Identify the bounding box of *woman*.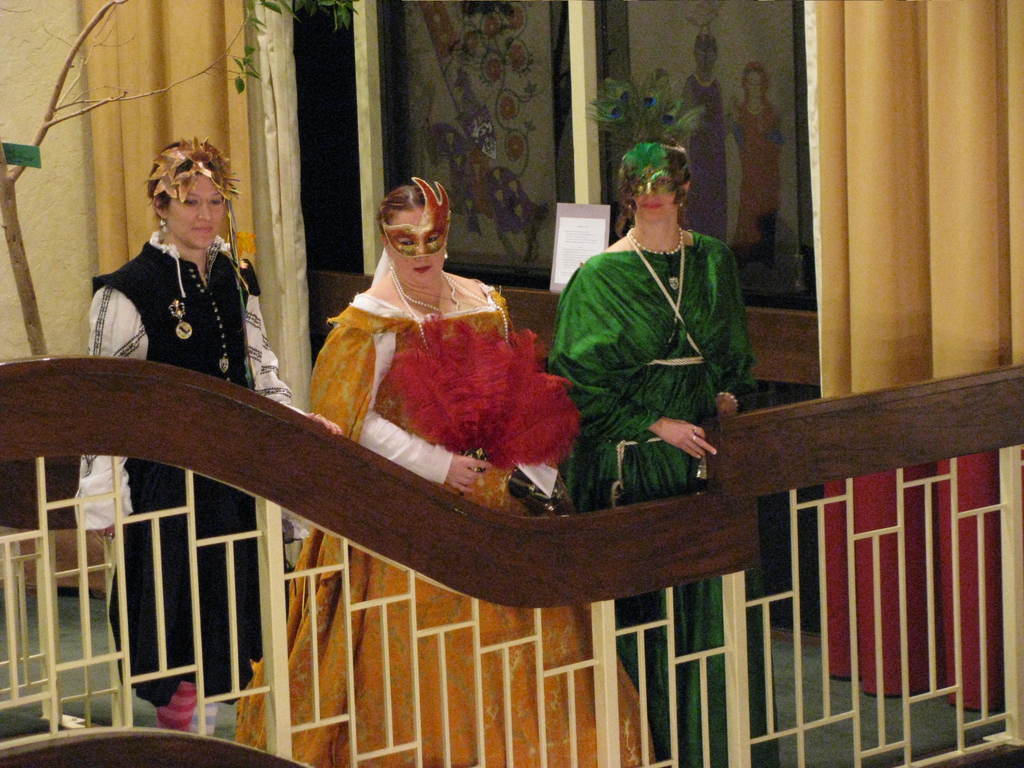
[540,65,771,767].
